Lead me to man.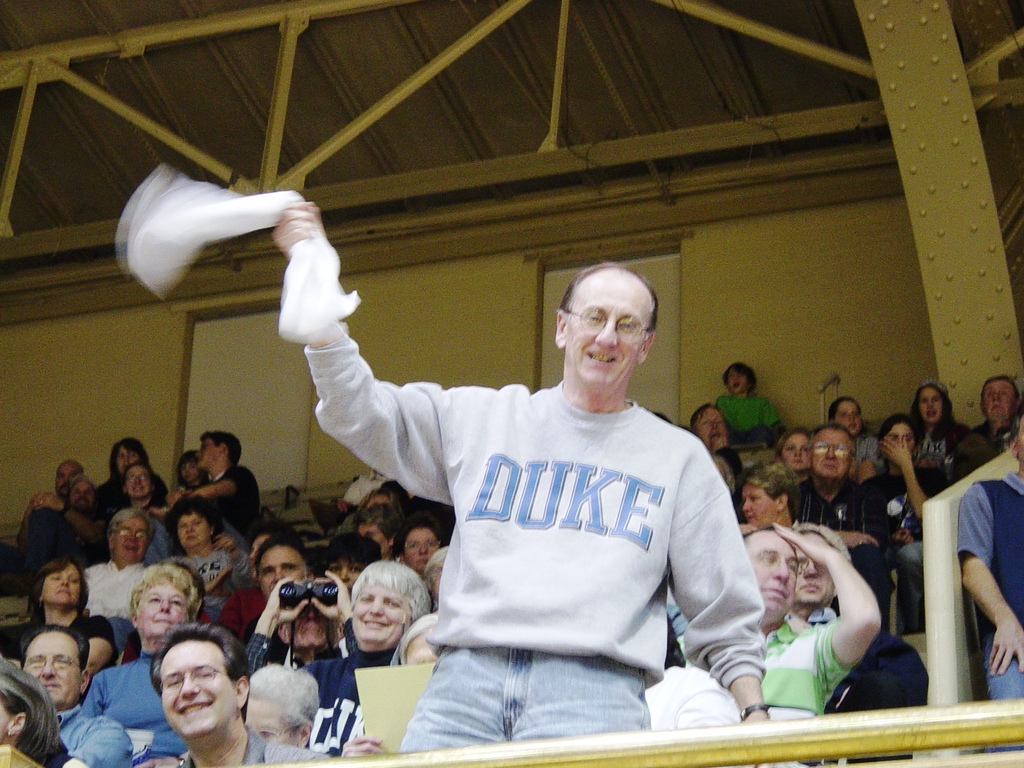
Lead to select_region(786, 418, 860, 550).
